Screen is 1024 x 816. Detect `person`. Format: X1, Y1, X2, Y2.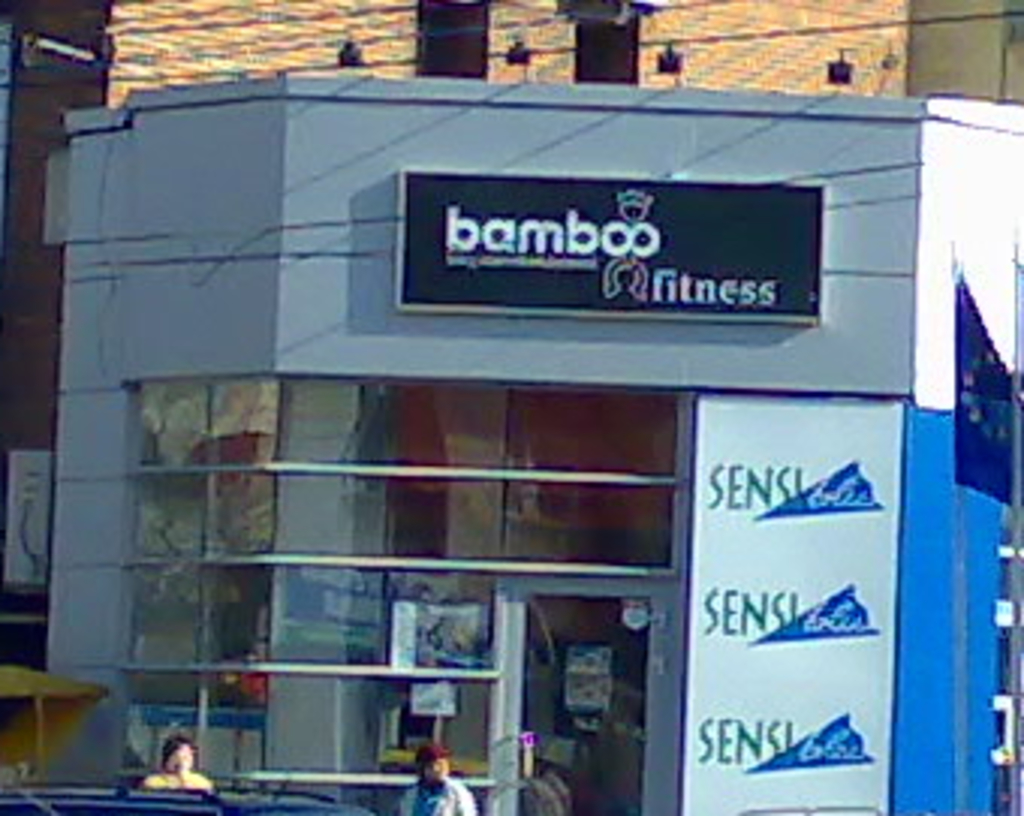
139, 738, 214, 792.
